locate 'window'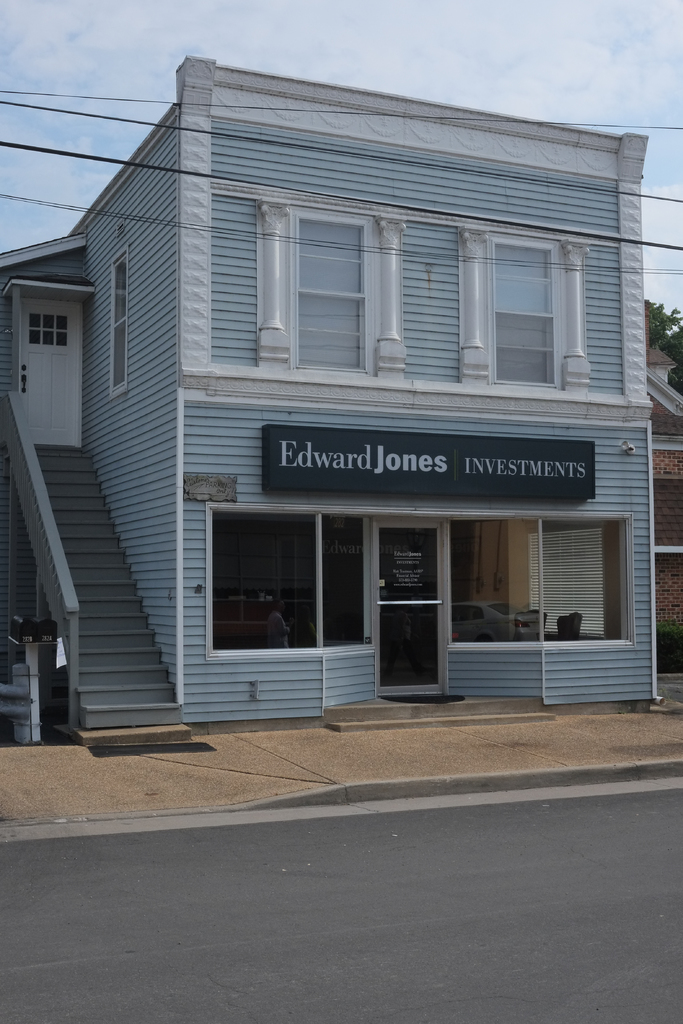
box=[484, 226, 558, 385]
